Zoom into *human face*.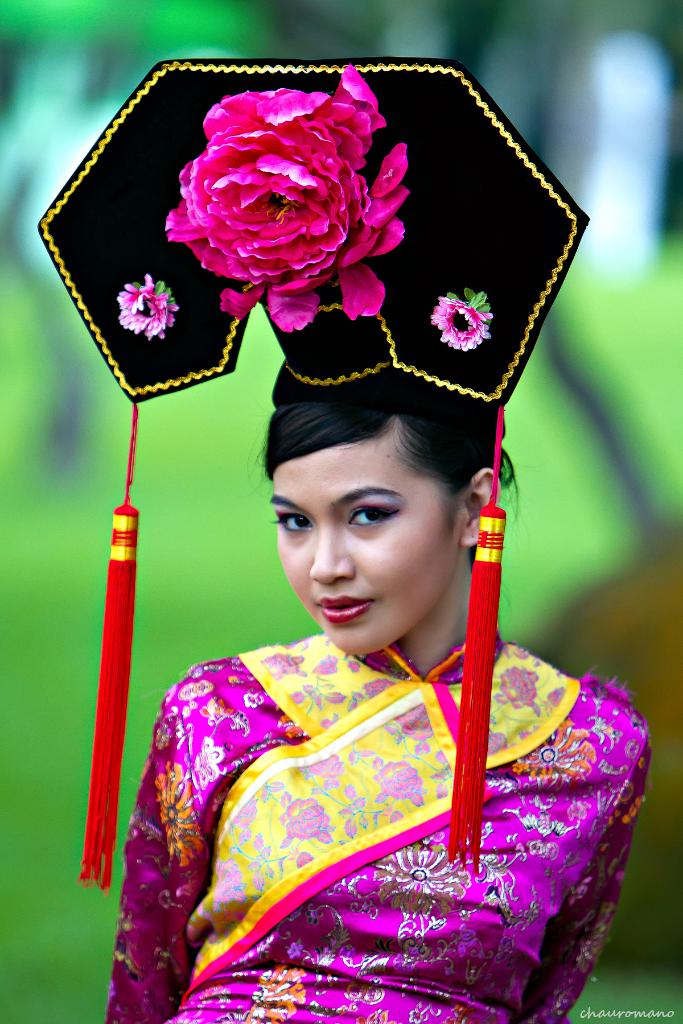
Zoom target: crop(267, 424, 469, 655).
